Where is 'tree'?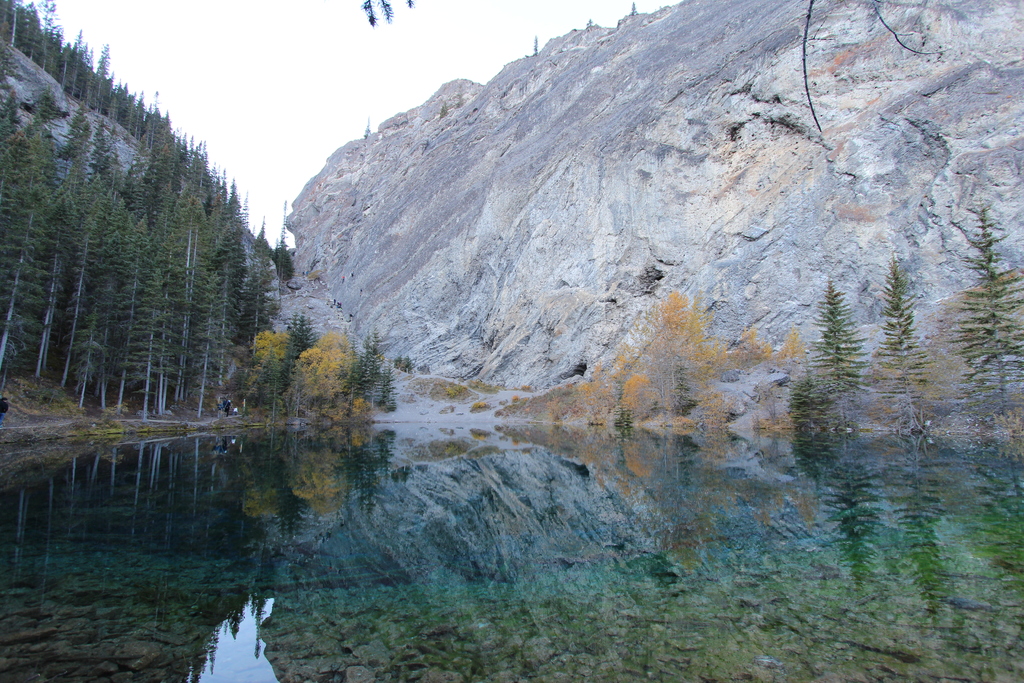
region(794, 364, 836, 424).
